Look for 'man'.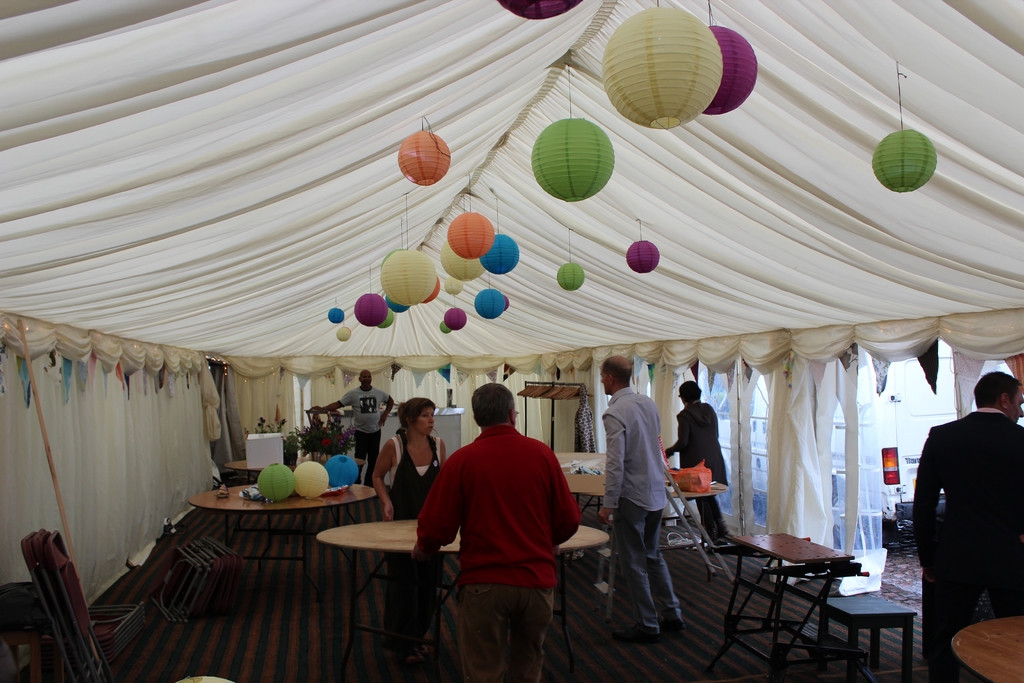
Found: (left=407, top=379, right=570, bottom=634).
